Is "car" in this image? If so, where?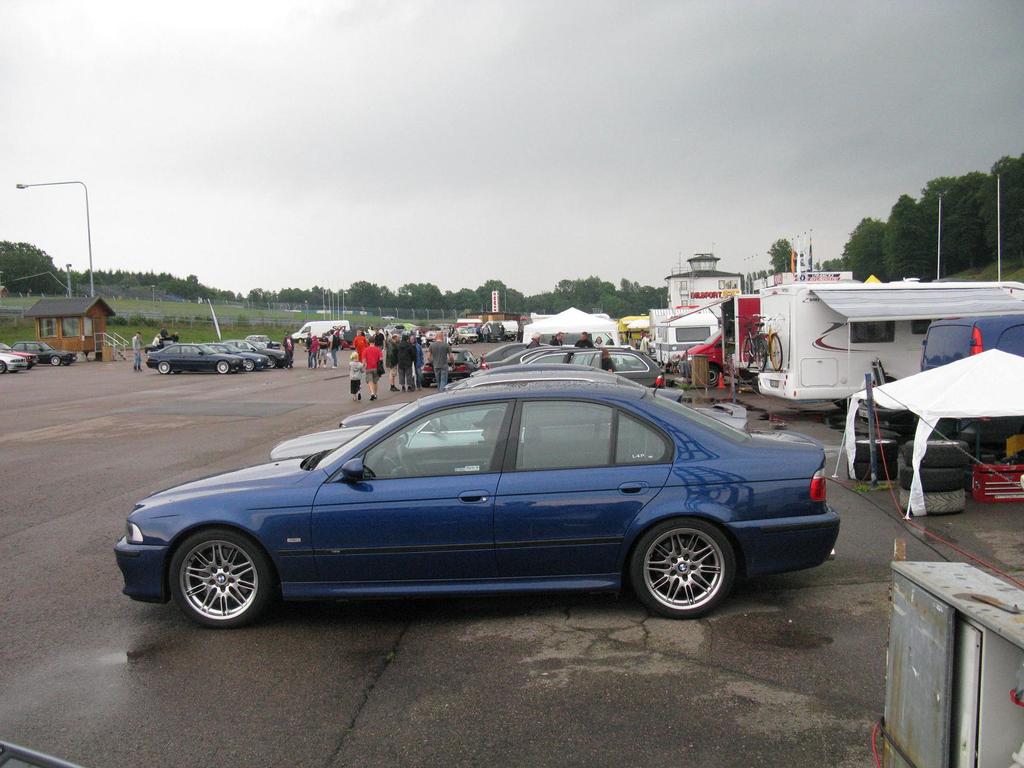
Yes, at (left=271, top=366, right=756, bottom=455).
